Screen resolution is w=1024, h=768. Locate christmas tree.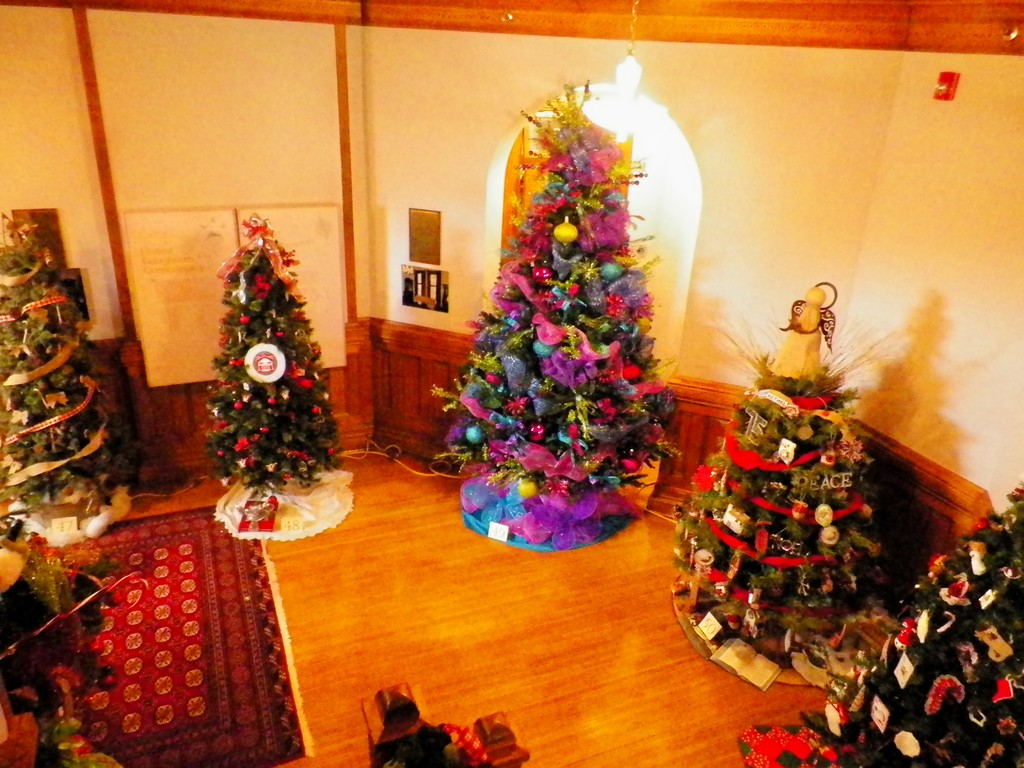
664,280,904,689.
